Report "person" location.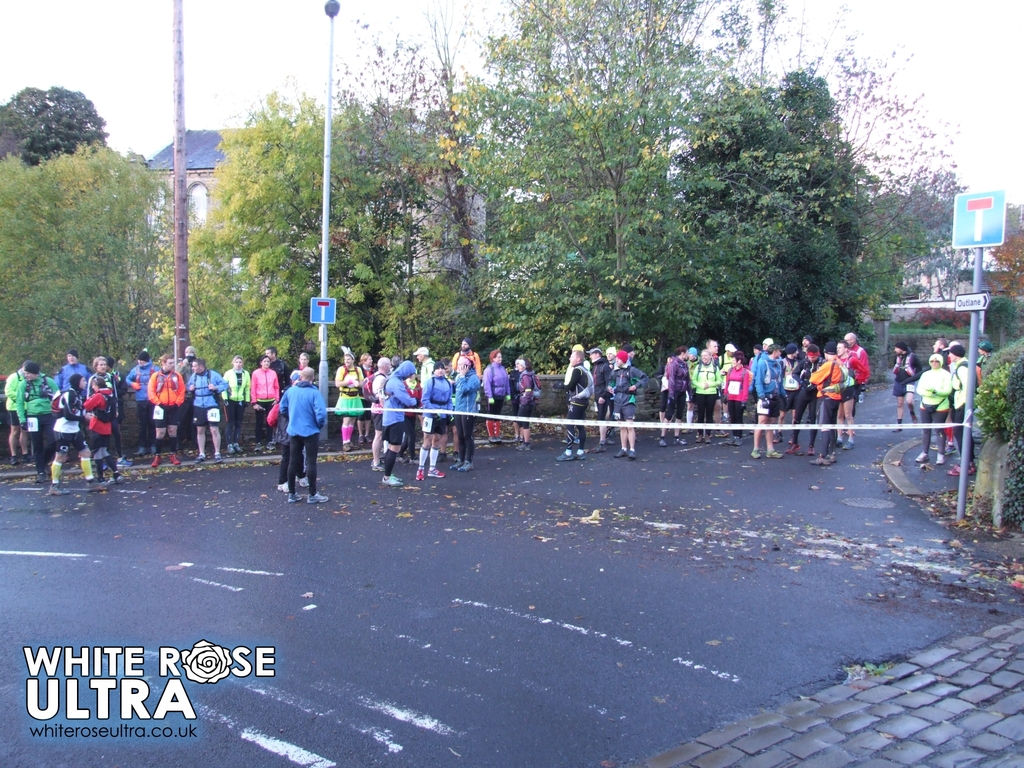
Report: 383:360:416:487.
